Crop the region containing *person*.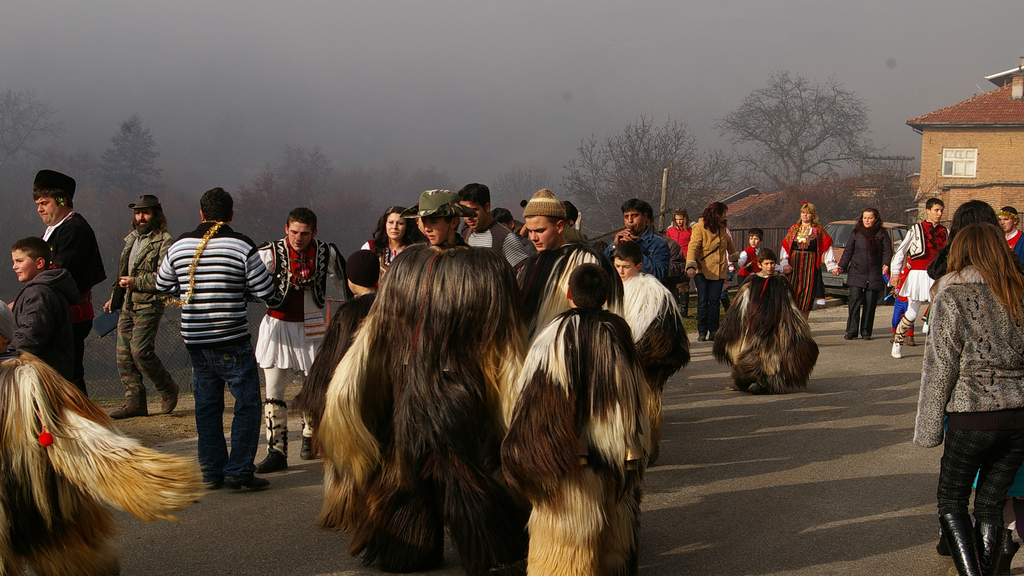
Crop region: {"left": 890, "top": 197, "right": 948, "bottom": 356}.
